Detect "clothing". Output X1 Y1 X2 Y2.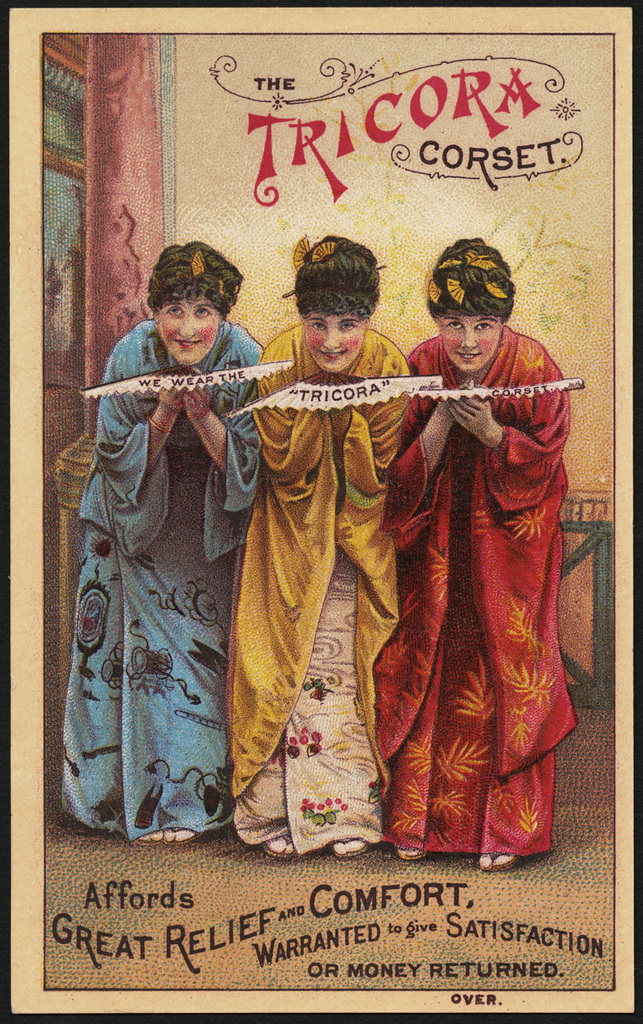
59 316 267 834.
